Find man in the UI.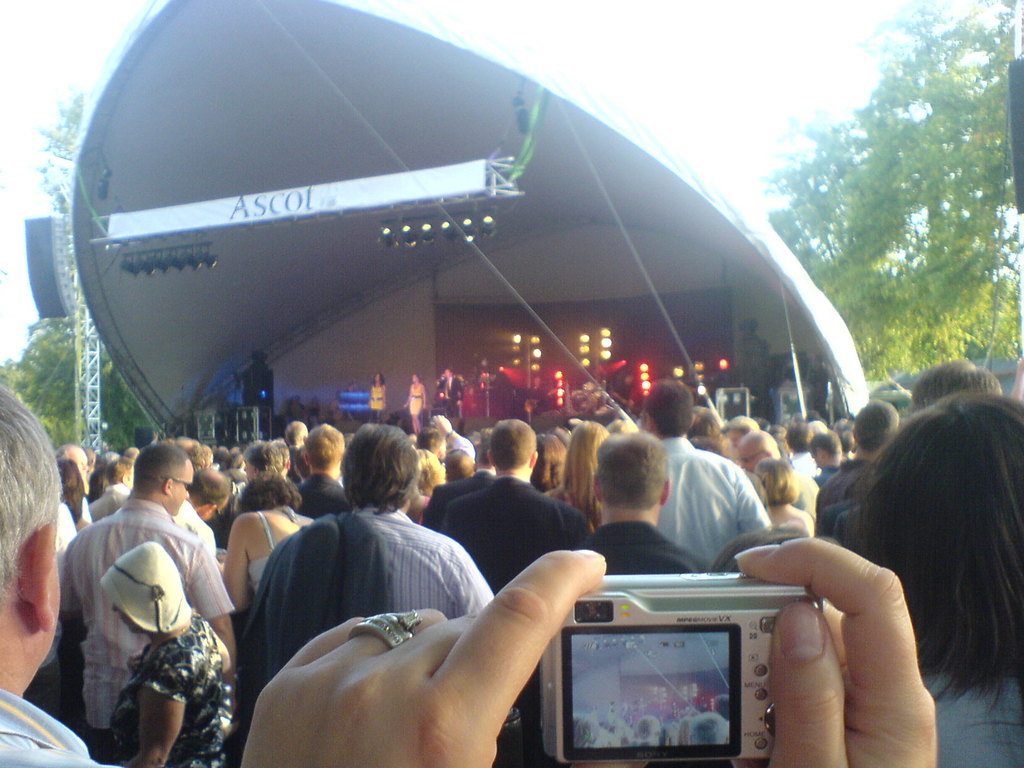
UI element at (171,466,229,559).
